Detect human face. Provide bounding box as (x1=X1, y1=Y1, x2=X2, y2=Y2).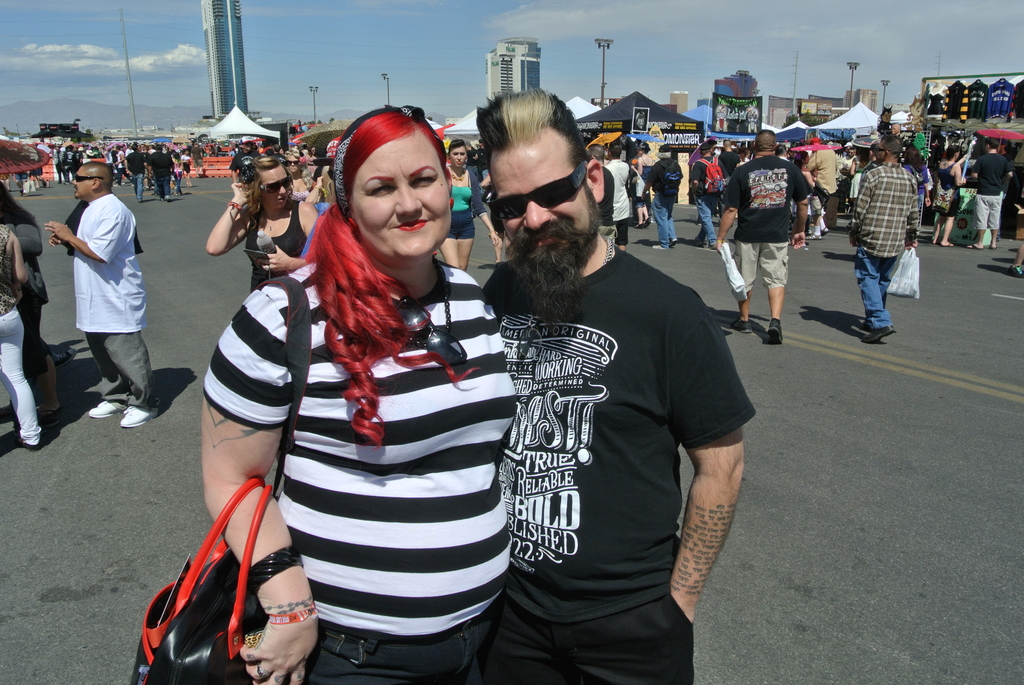
(x1=444, y1=143, x2=470, y2=168).
